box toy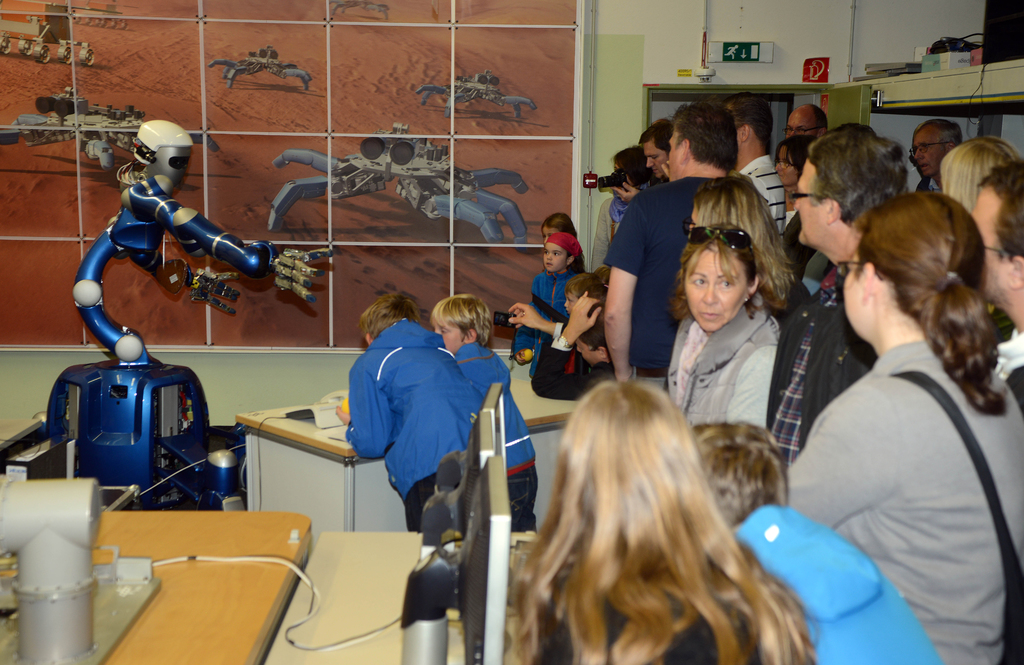
bbox(21, 111, 307, 490)
